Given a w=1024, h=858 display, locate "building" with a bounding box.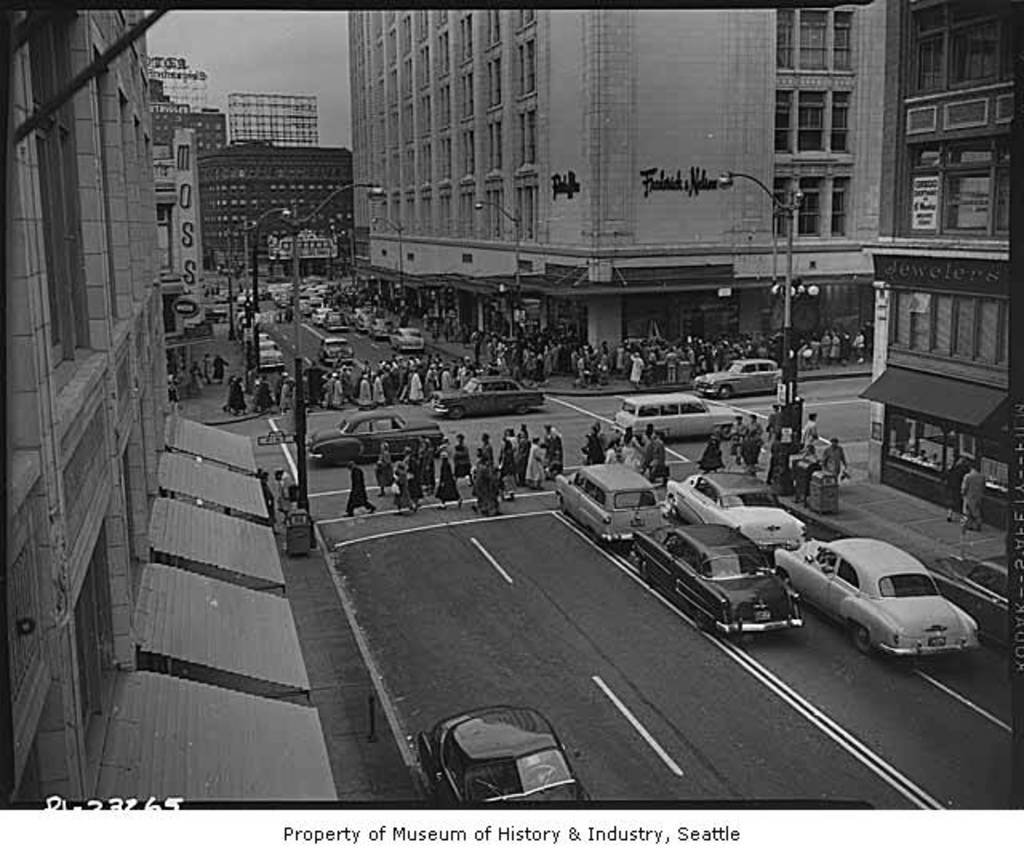
Located: {"left": 856, "top": 0, "right": 1022, "bottom": 527}.
